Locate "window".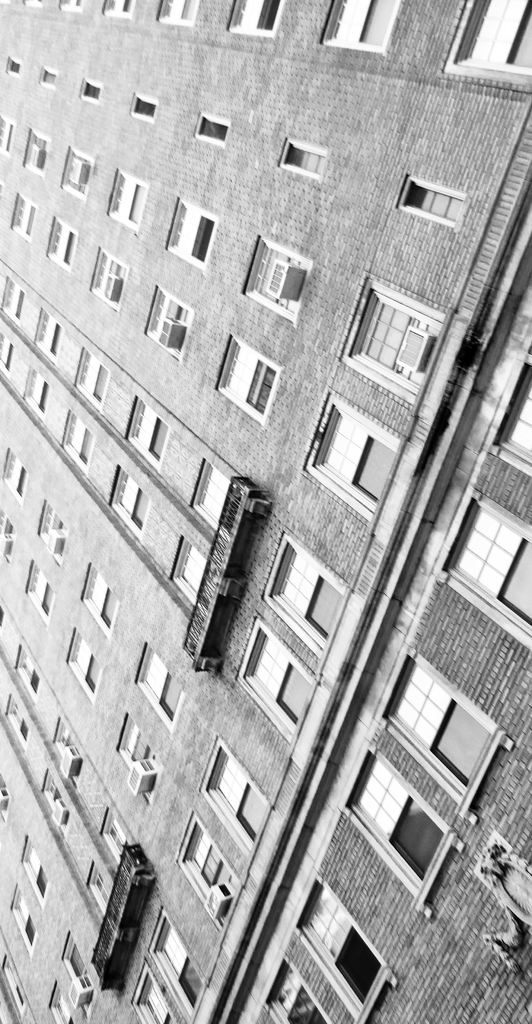
Bounding box: box(35, 498, 67, 561).
